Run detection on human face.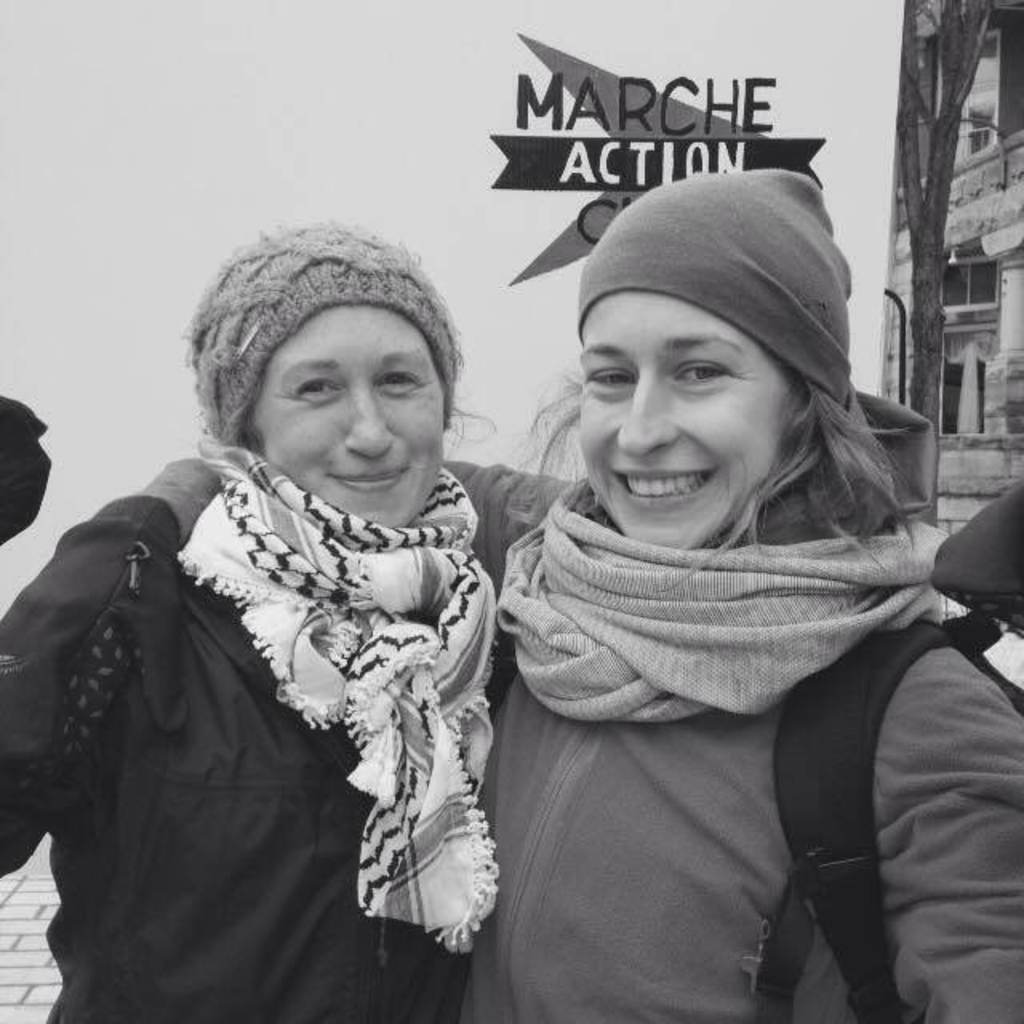
Result: <region>259, 306, 446, 536</region>.
